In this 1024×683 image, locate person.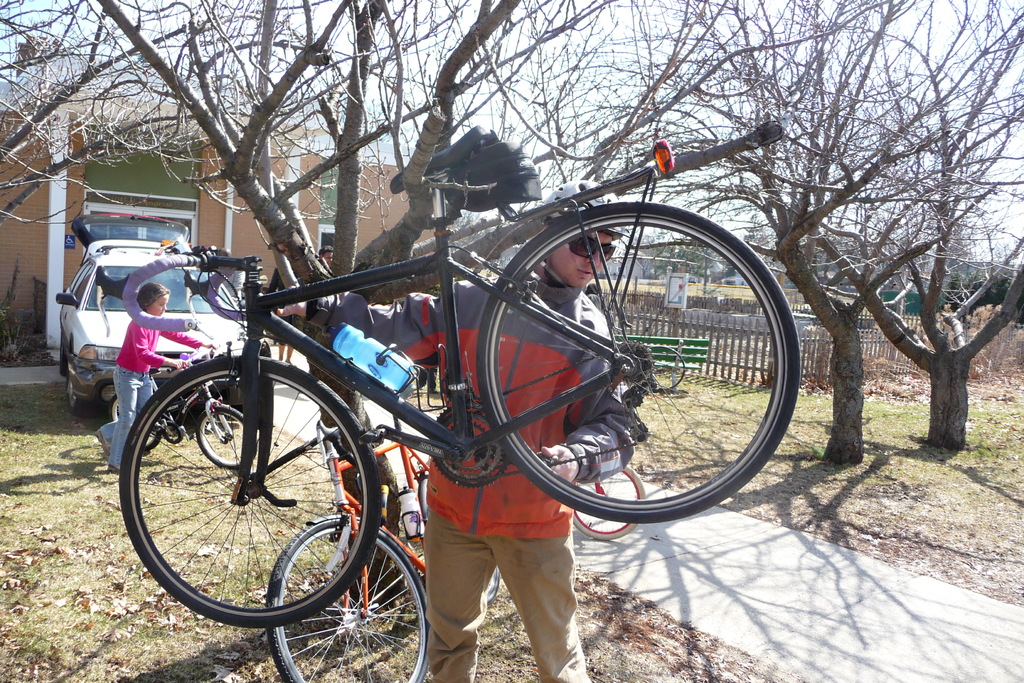
Bounding box: x1=274, y1=177, x2=625, y2=682.
